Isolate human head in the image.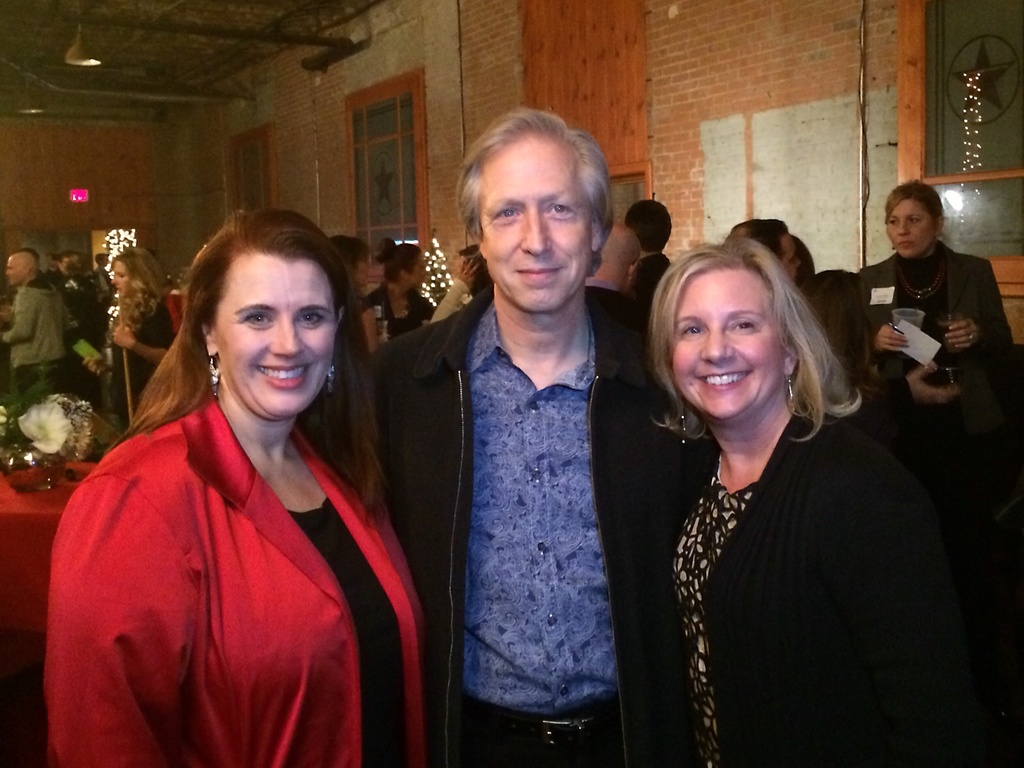
Isolated region: left=389, top=244, right=427, bottom=291.
